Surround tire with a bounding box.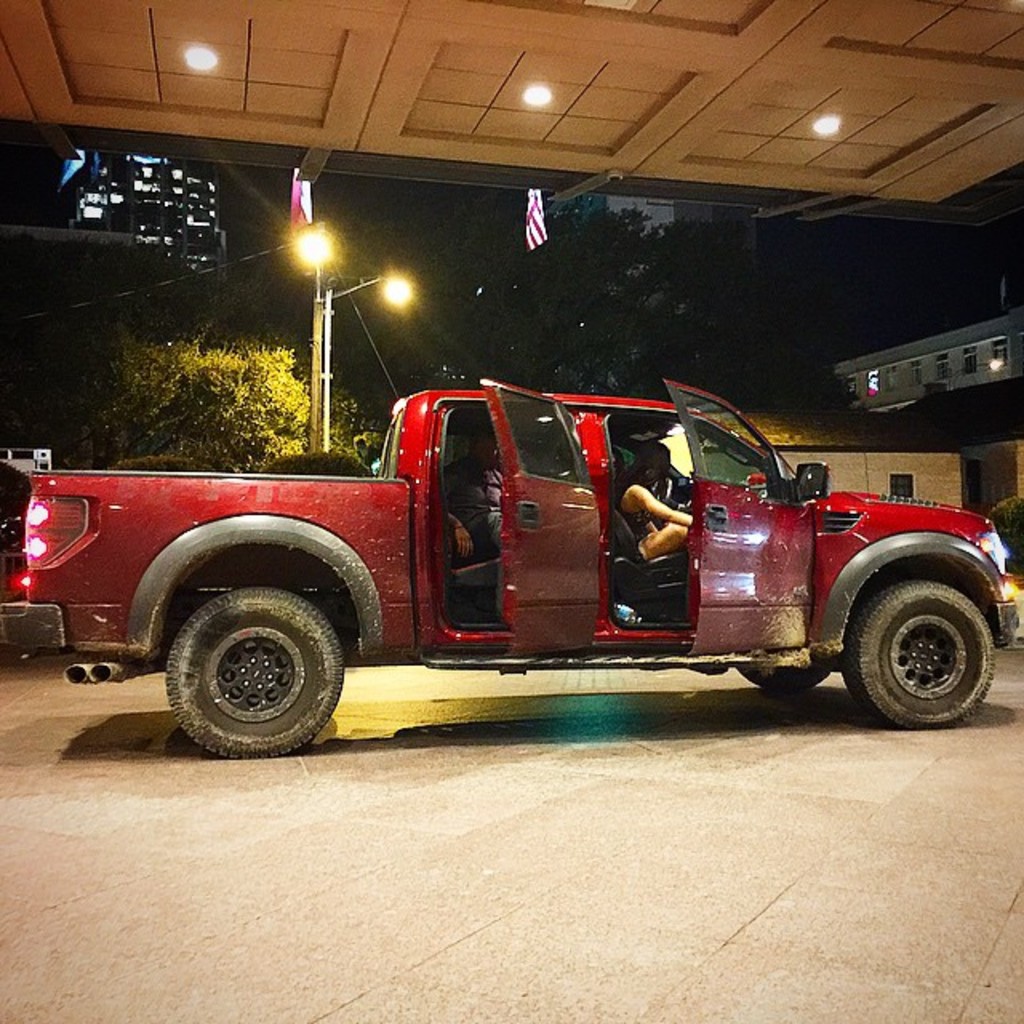
bbox(152, 578, 347, 750).
